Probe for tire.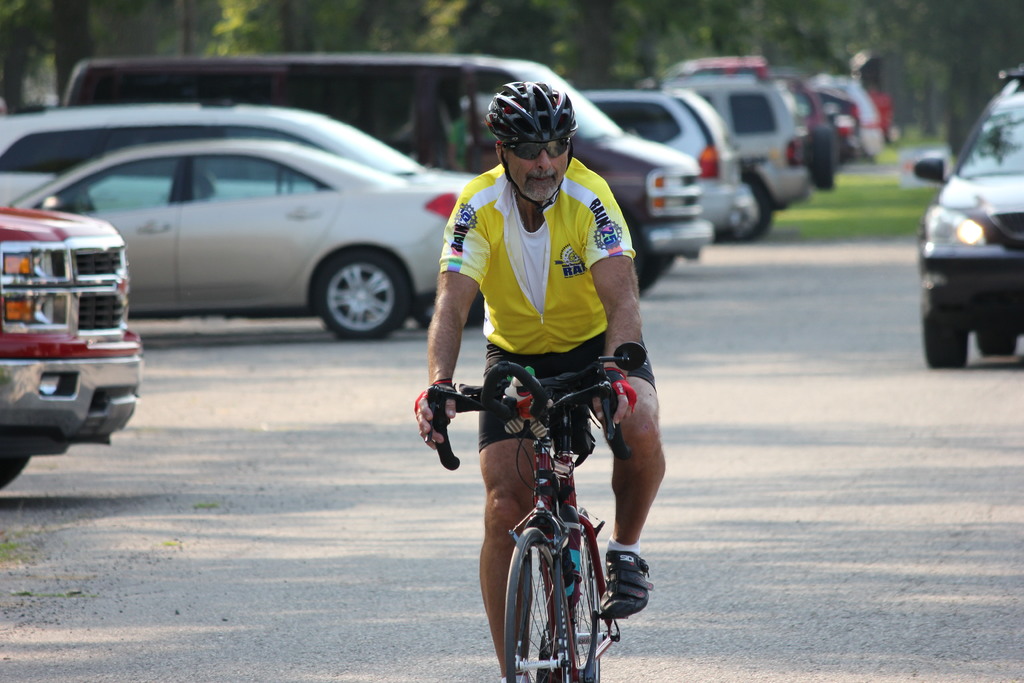
Probe result: (left=924, top=292, right=961, bottom=365).
